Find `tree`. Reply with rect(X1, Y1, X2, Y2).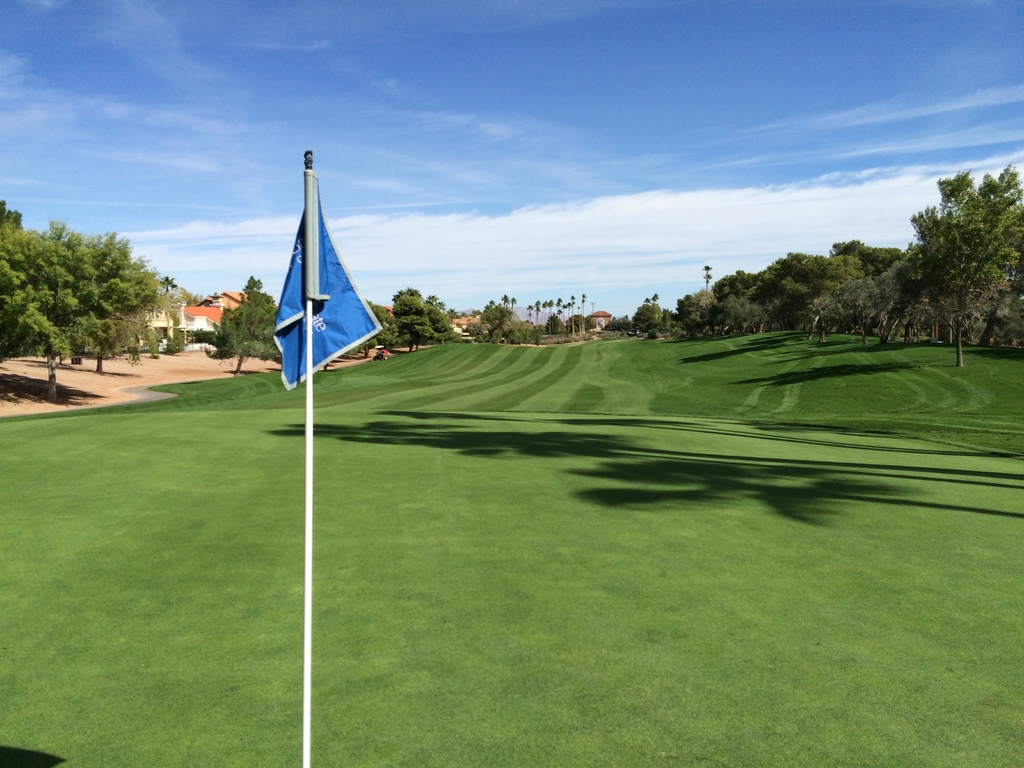
rect(554, 307, 563, 333).
